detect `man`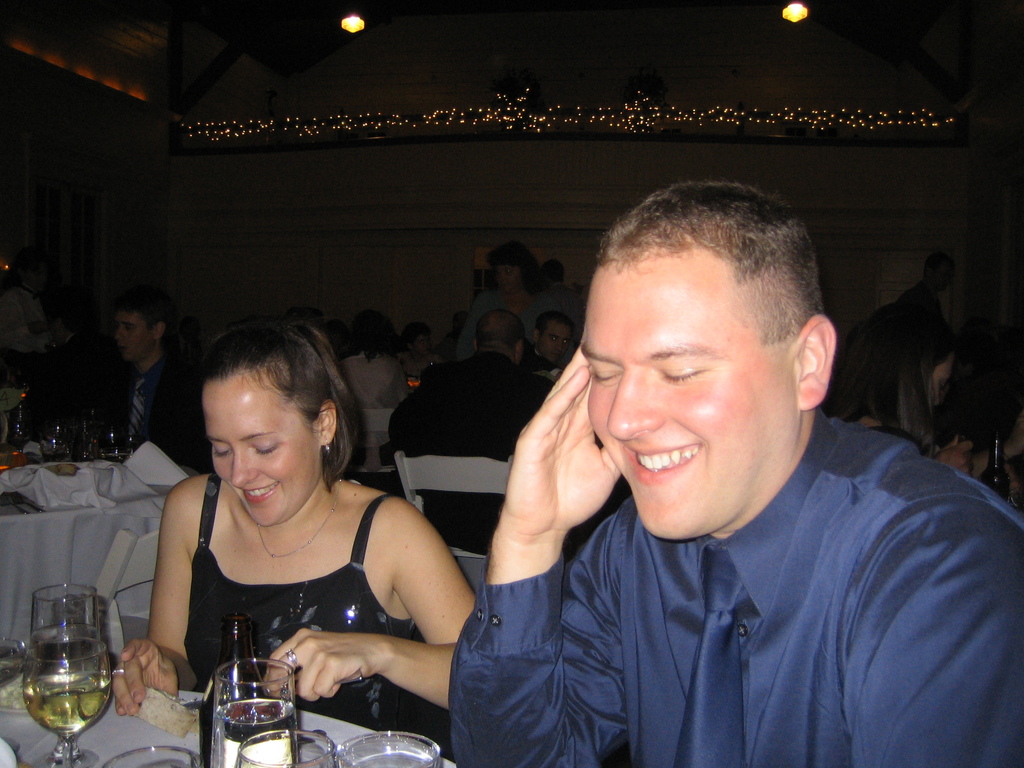
92:285:214:476
